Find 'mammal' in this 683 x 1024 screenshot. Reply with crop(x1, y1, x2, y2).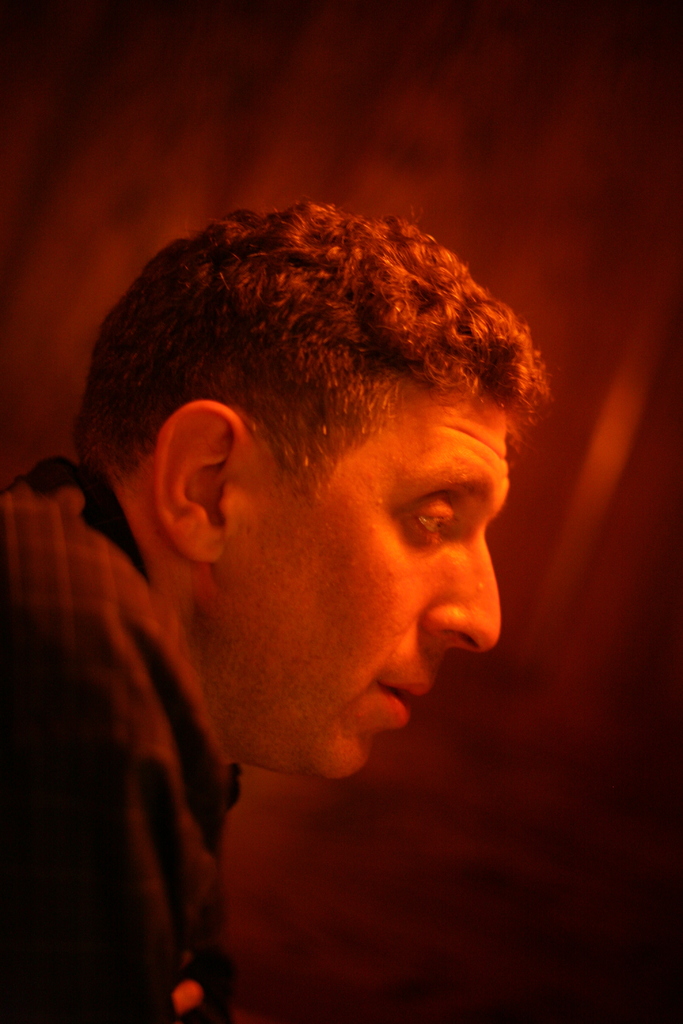
crop(4, 186, 577, 908).
